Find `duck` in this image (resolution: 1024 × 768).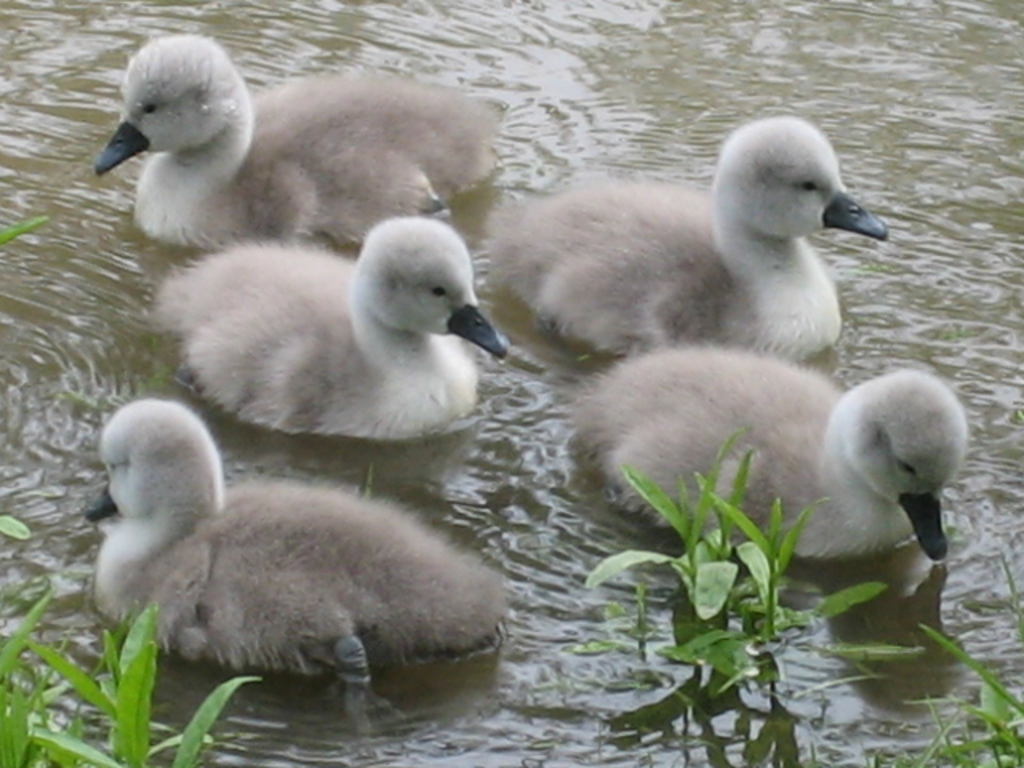
box(149, 192, 490, 445).
